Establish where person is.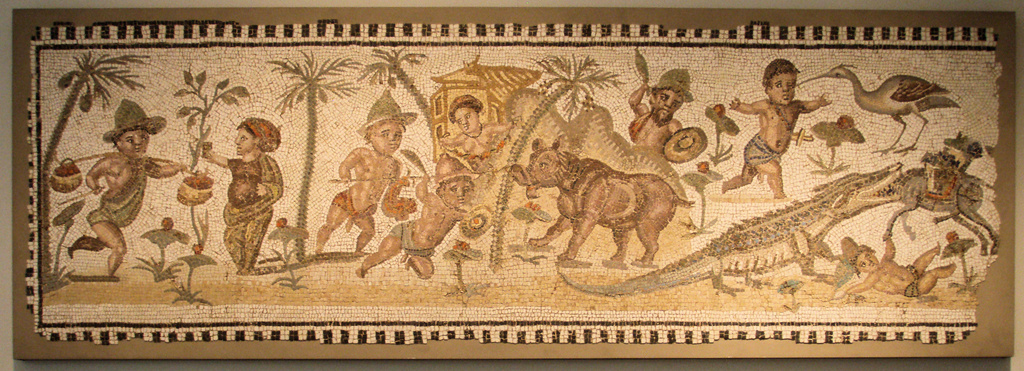
Established at 307, 92, 413, 249.
